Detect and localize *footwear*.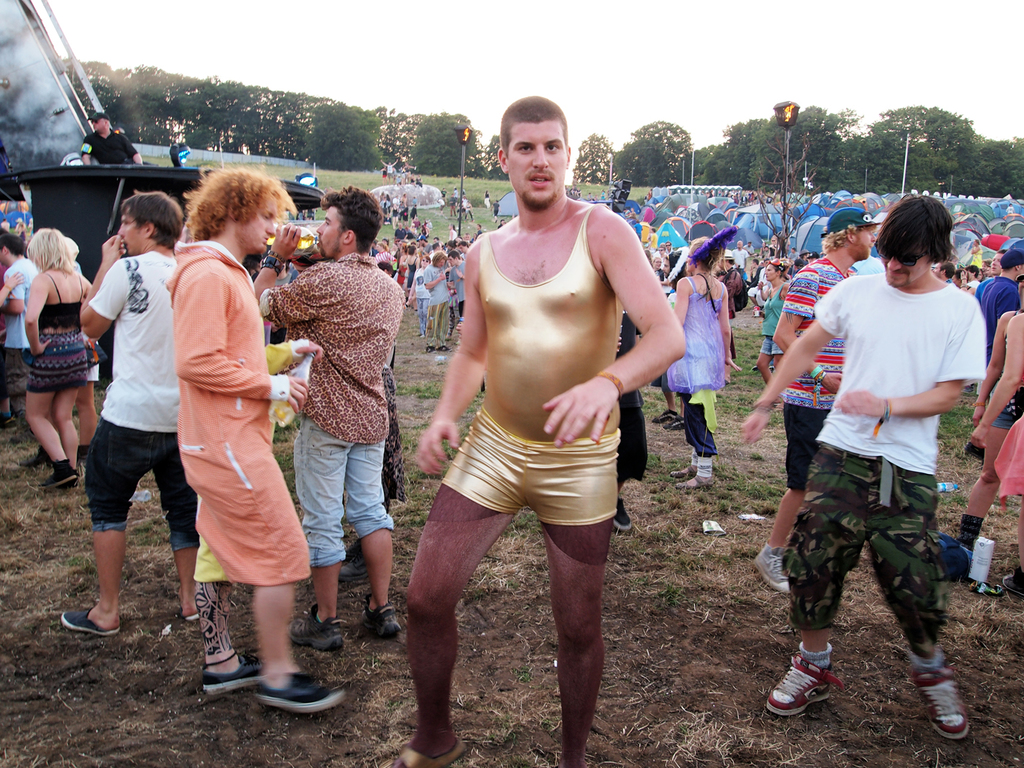
Localized at [x1=1001, y1=574, x2=1023, y2=590].
